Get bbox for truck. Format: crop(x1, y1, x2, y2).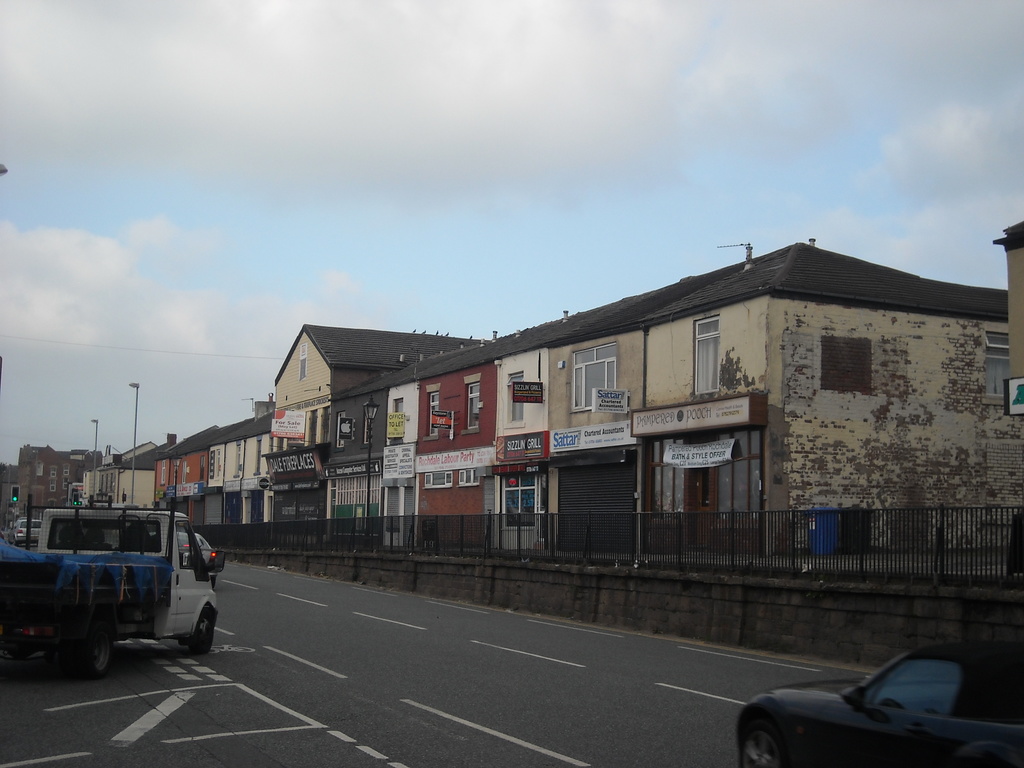
crop(4, 502, 220, 692).
